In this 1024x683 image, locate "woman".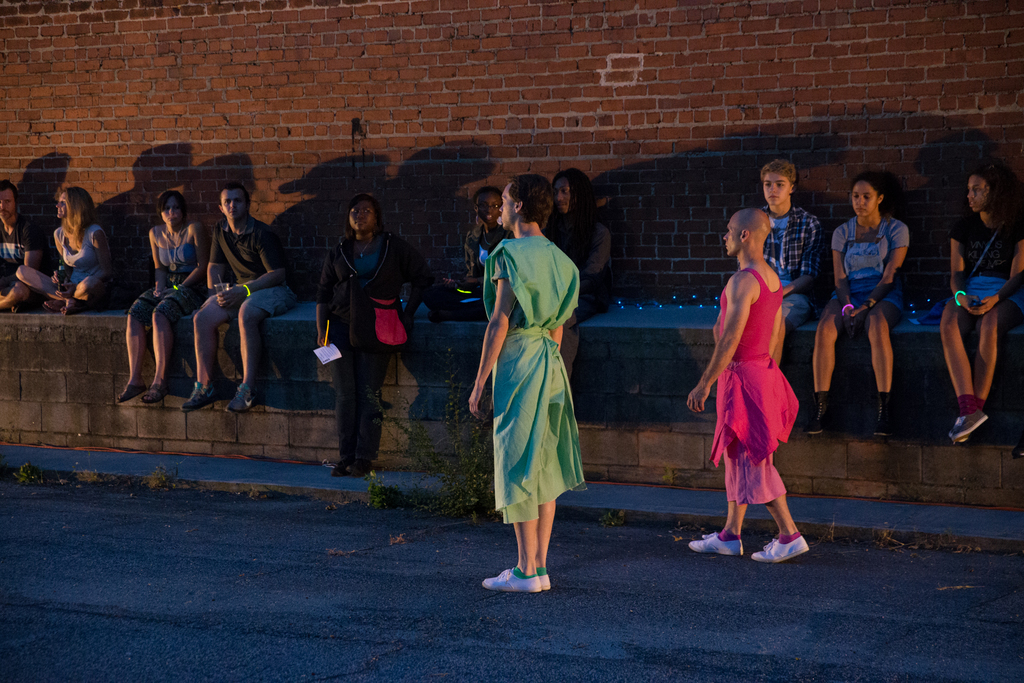
Bounding box: [left=475, top=179, right=596, bottom=584].
